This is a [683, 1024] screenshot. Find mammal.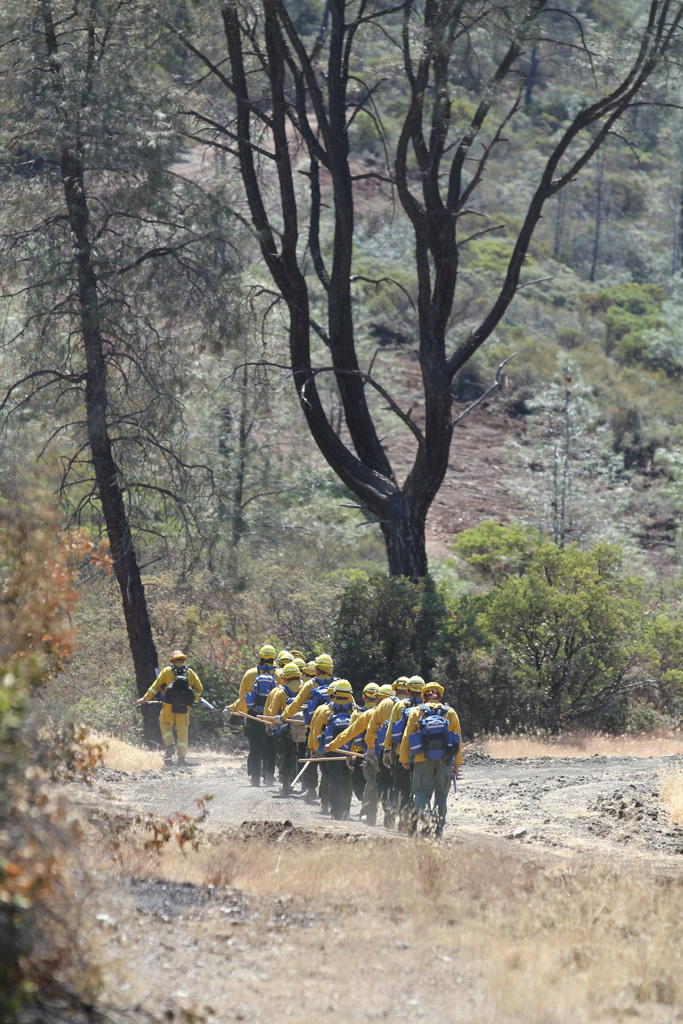
Bounding box: x1=135, y1=652, x2=201, y2=758.
